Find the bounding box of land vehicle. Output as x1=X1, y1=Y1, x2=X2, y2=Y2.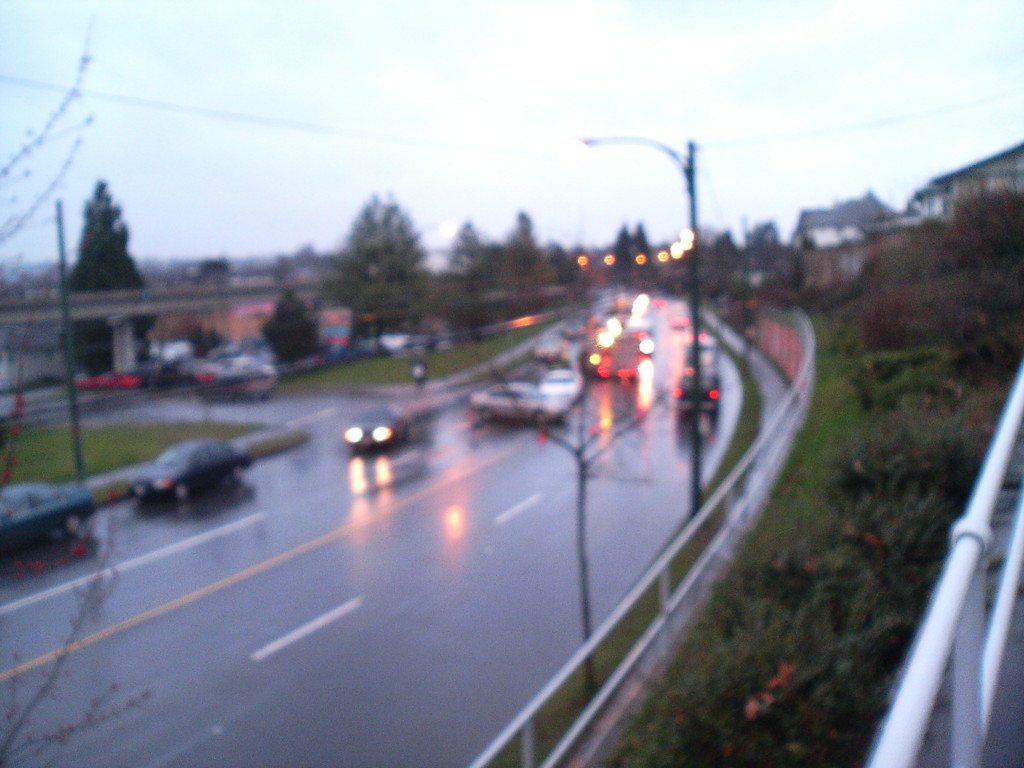
x1=536, y1=371, x2=584, y2=399.
